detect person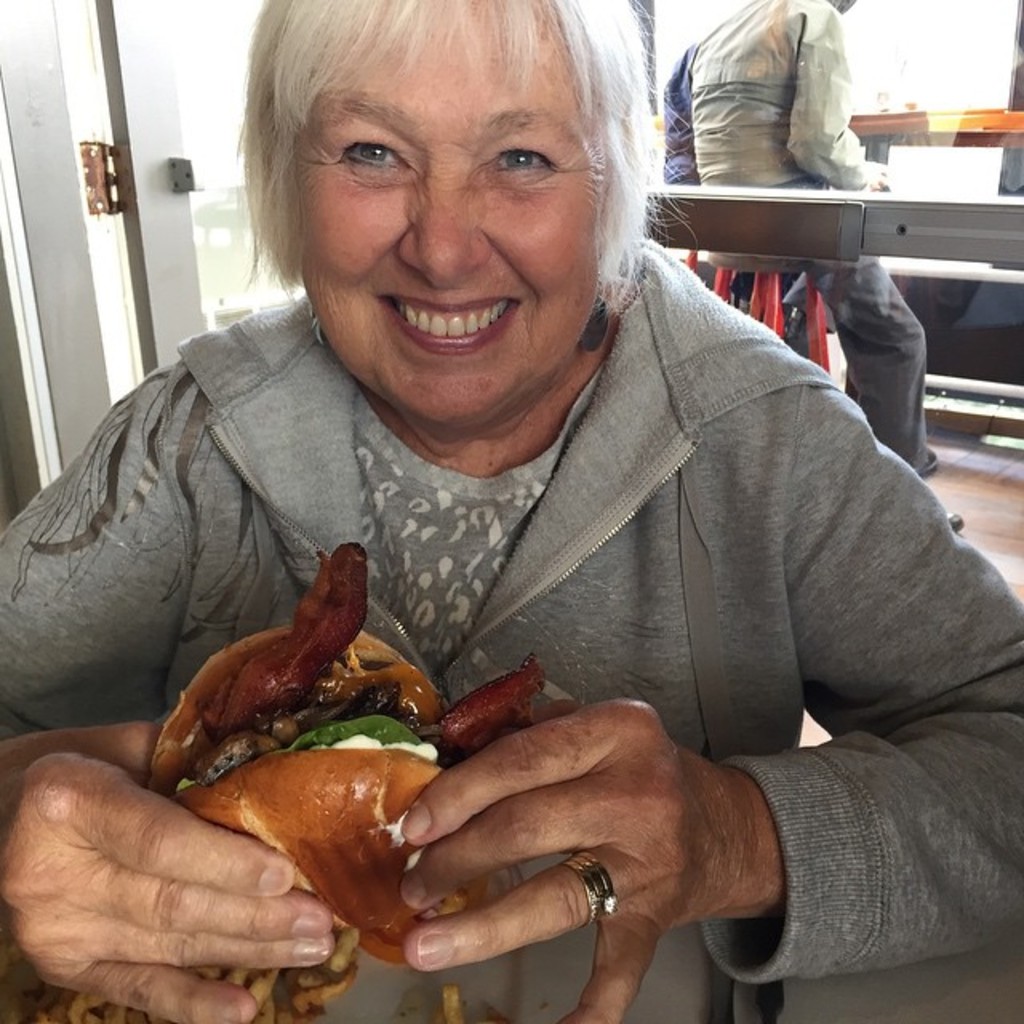
pyautogui.locateOnScreen(662, 0, 915, 493)
